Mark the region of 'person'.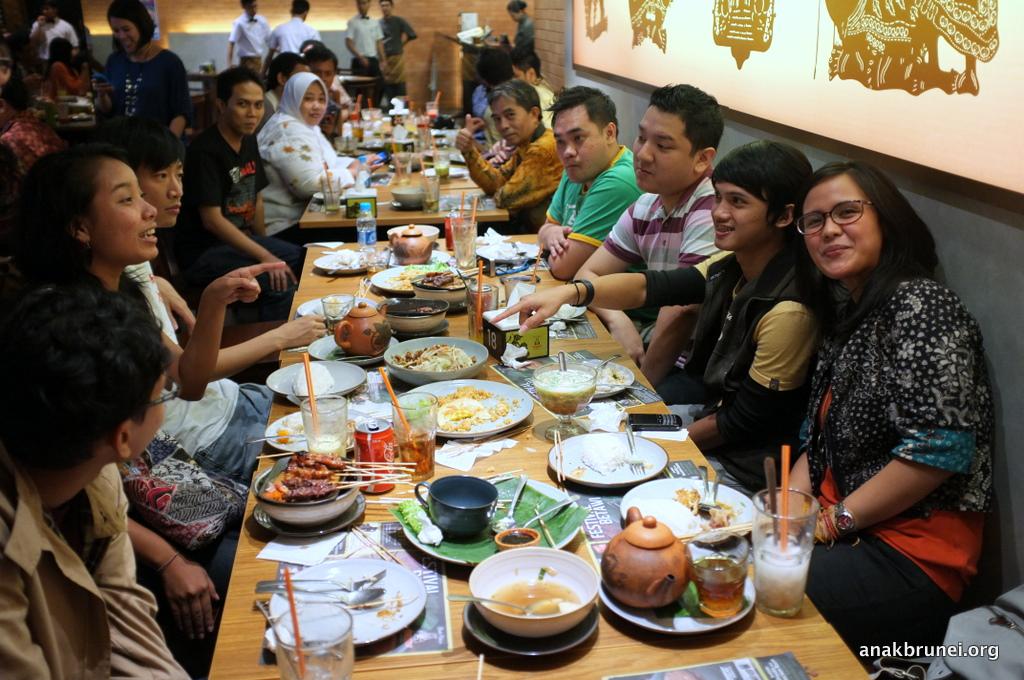
Region: [x1=379, y1=1, x2=418, y2=85].
